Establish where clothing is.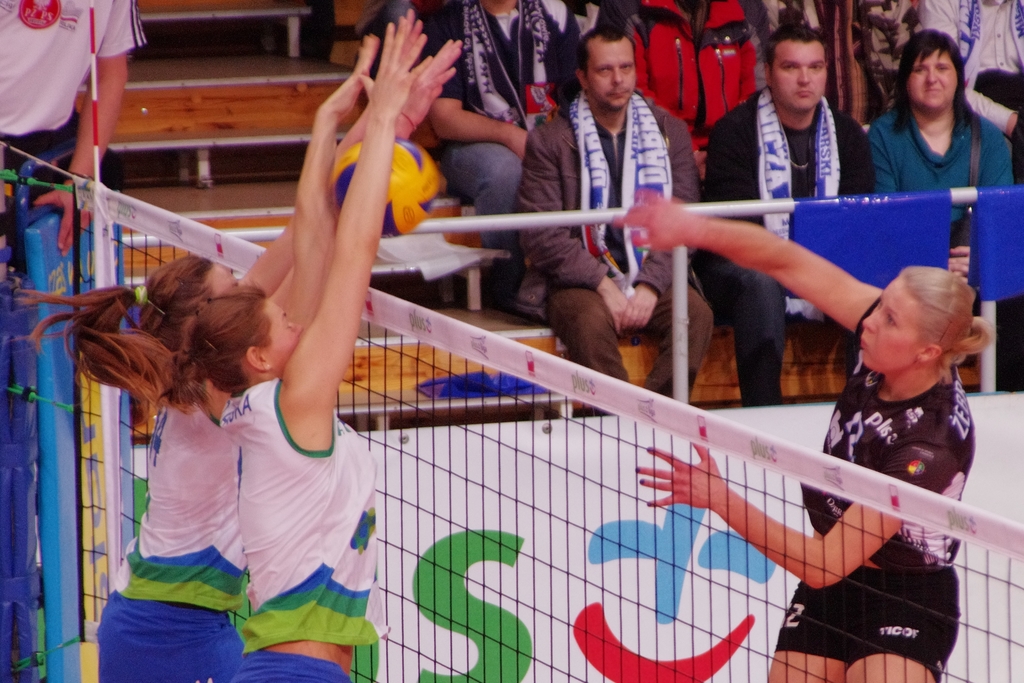
Established at BBox(209, 374, 374, 682).
